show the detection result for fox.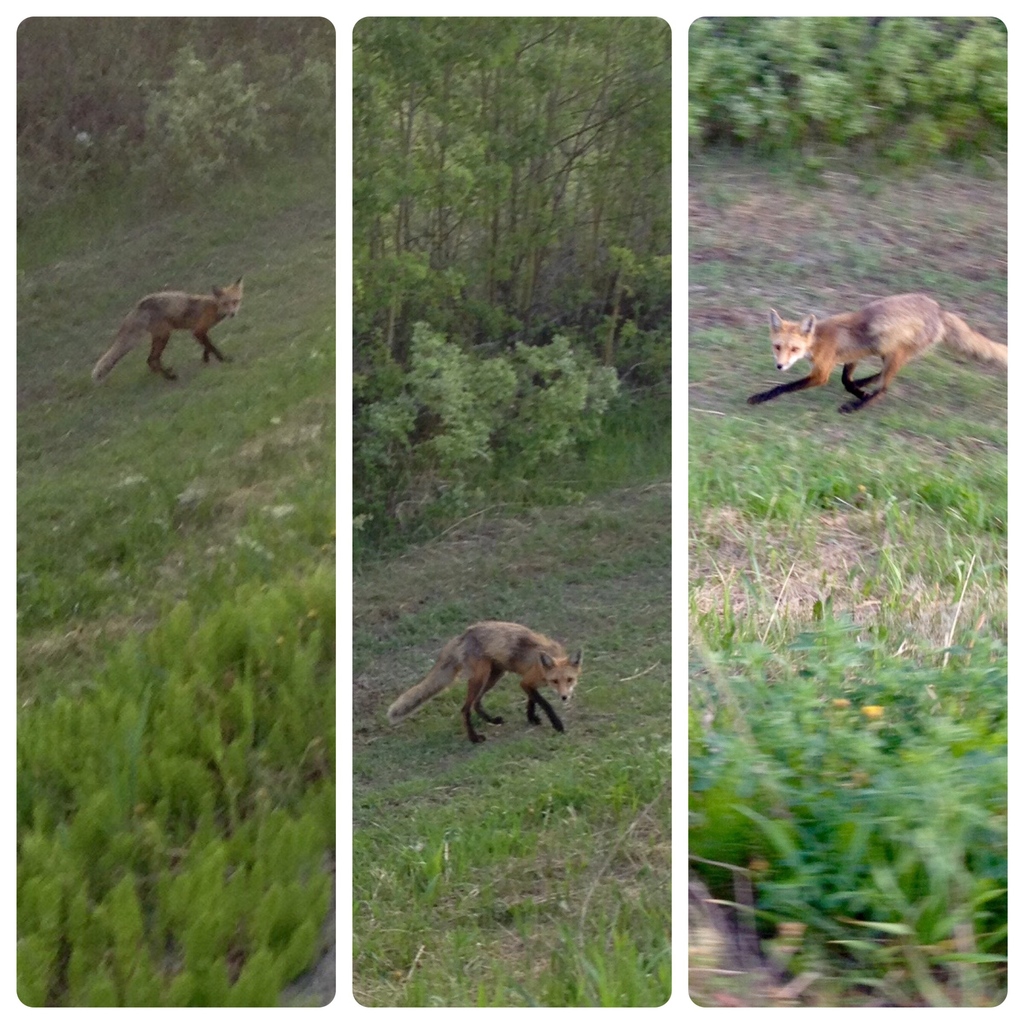
(x1=85, y1=276, x2=244, y2=383).
